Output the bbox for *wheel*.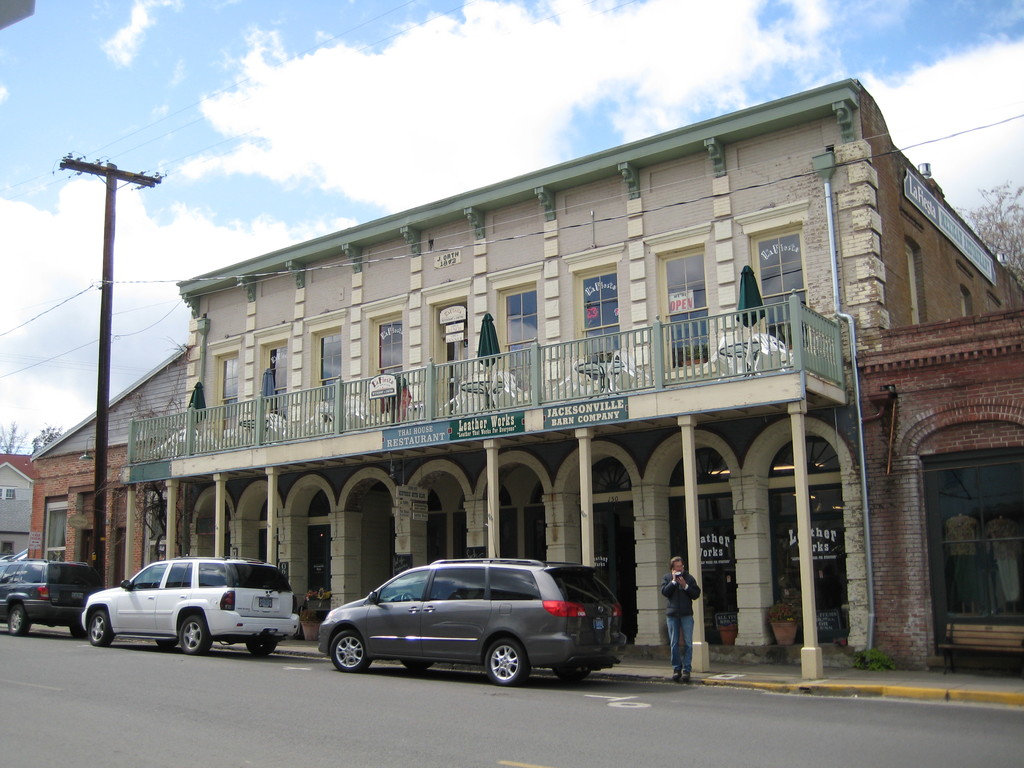
{"left": 8, "top": 606, "right": 33, "bottom": 636}.
